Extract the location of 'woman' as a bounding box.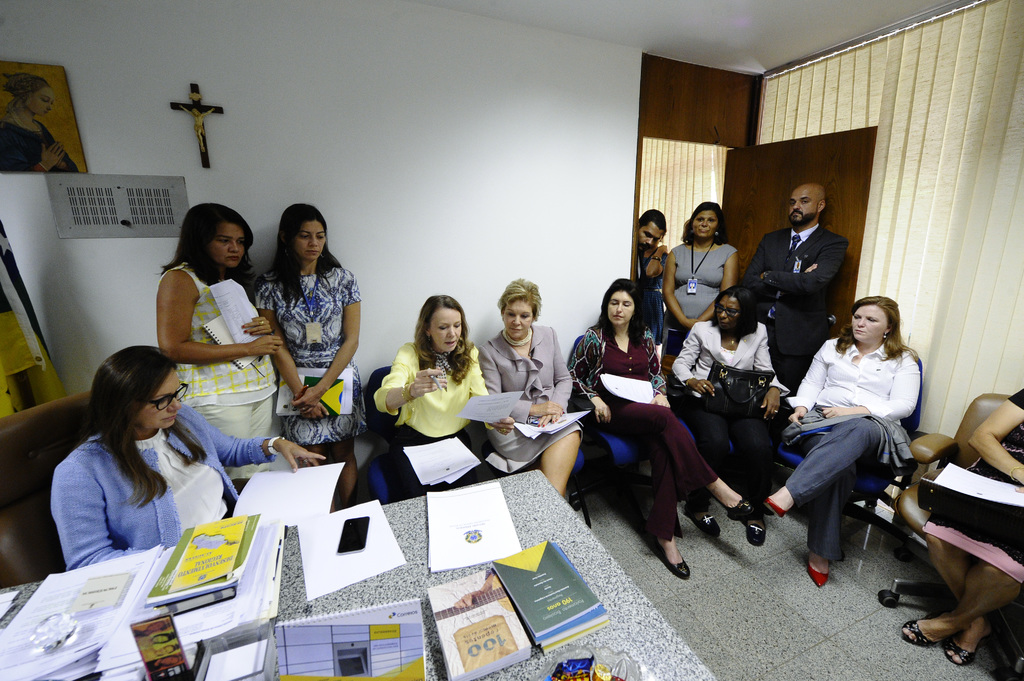
[478, 278, 586, 503].
